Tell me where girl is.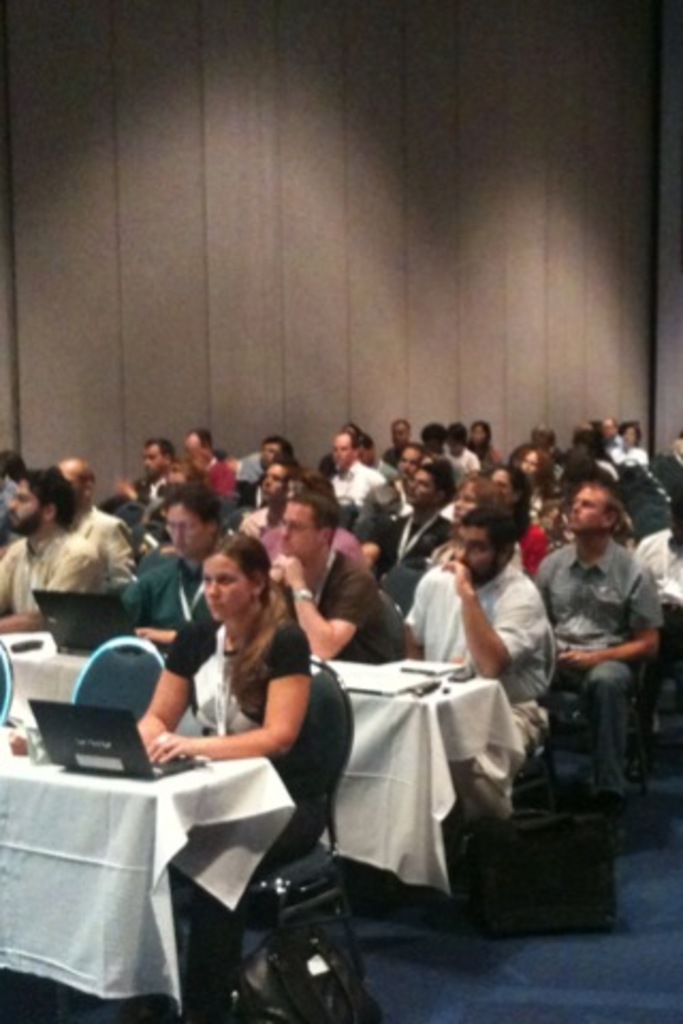
girl is at {"x1": 117, "y1": 527, "x2": 333, "y2": 1022}.
